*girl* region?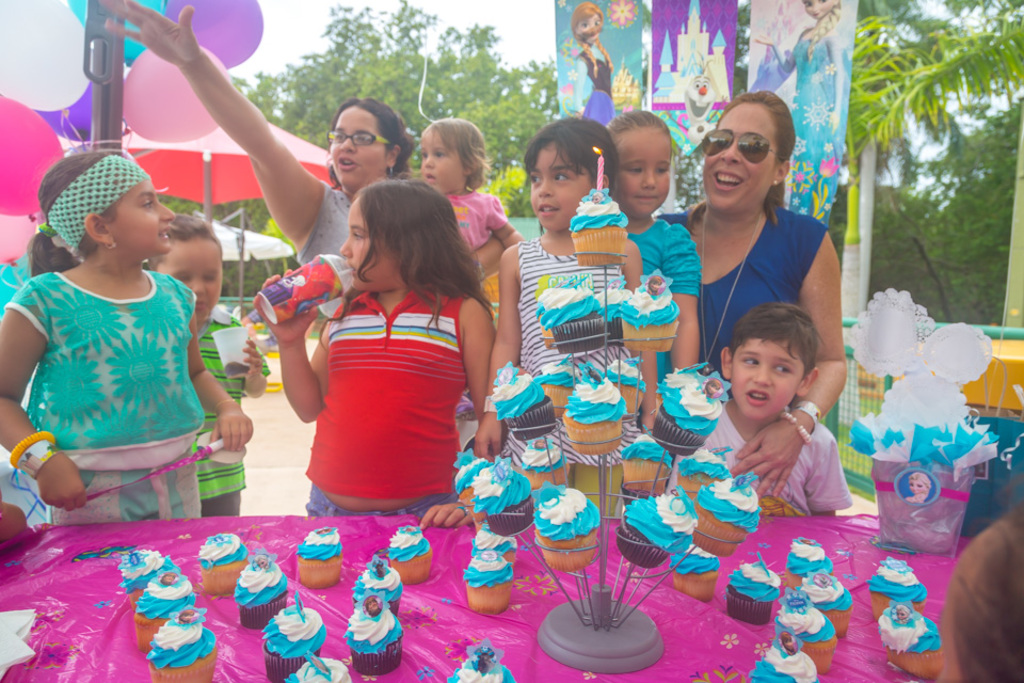
(475,115,656,465)
